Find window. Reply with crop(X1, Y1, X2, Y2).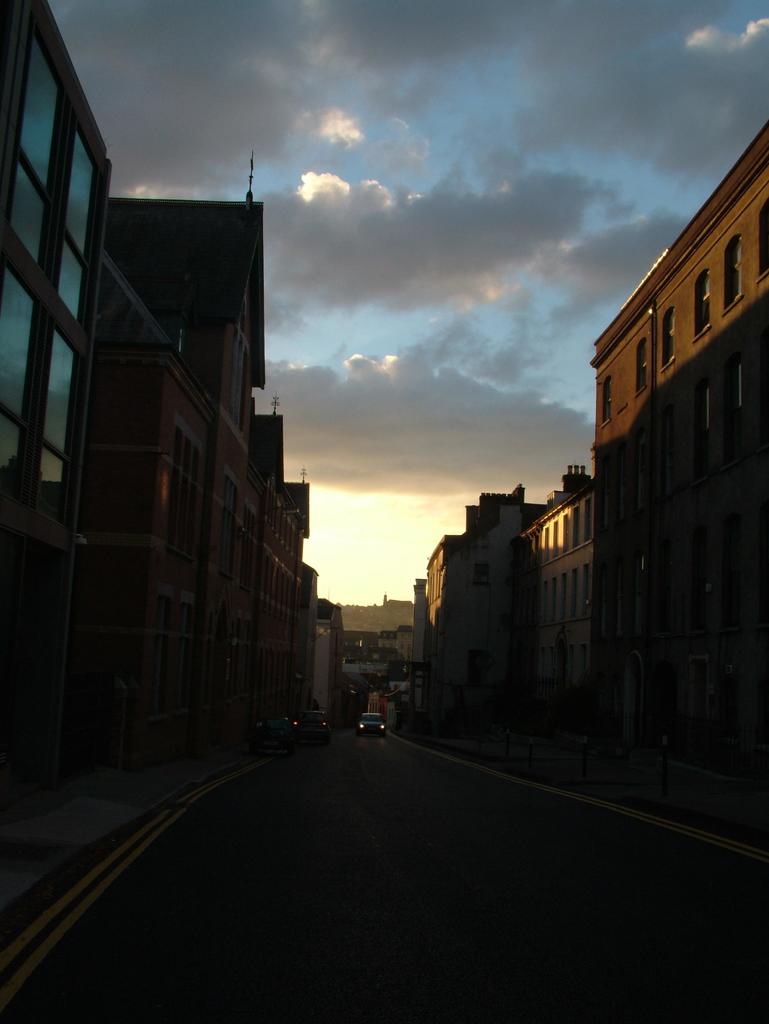
crop(751, 196, 768, 278).
